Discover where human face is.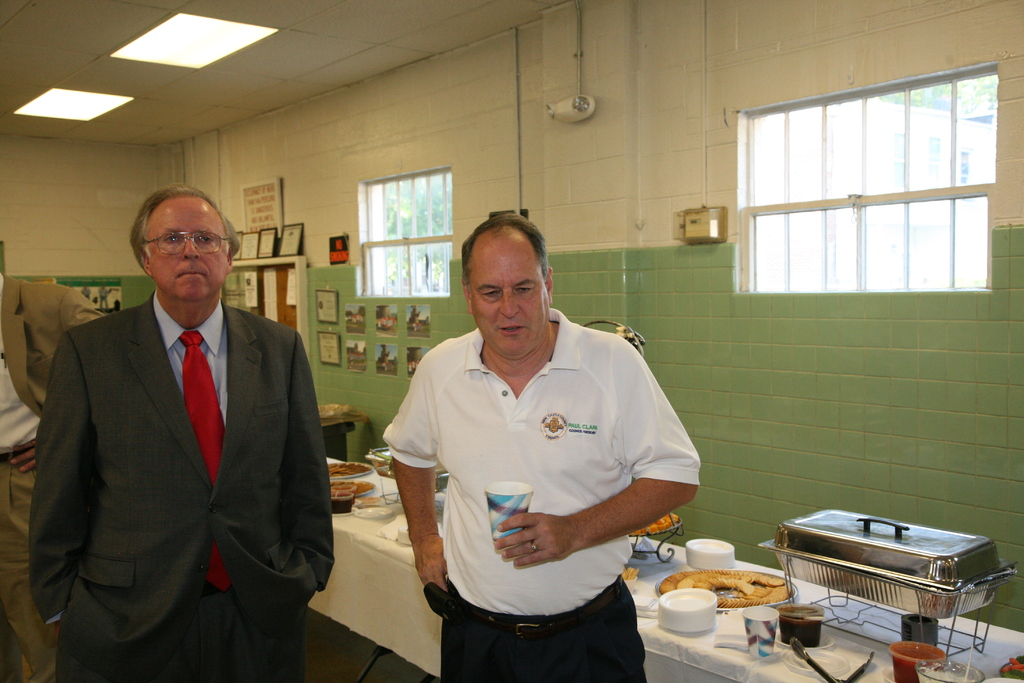
Discovered at 148, 201, 230, 304.
